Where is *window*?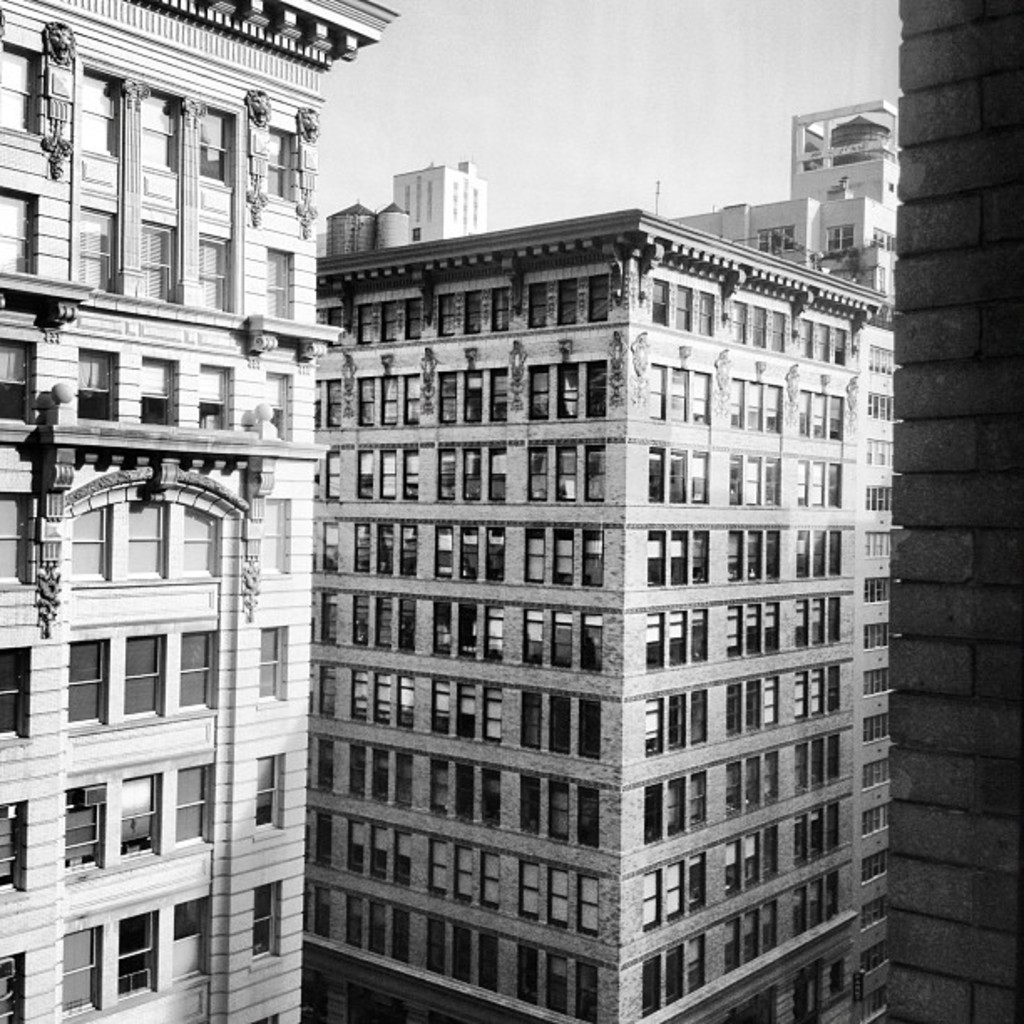
663,783,689,835.
